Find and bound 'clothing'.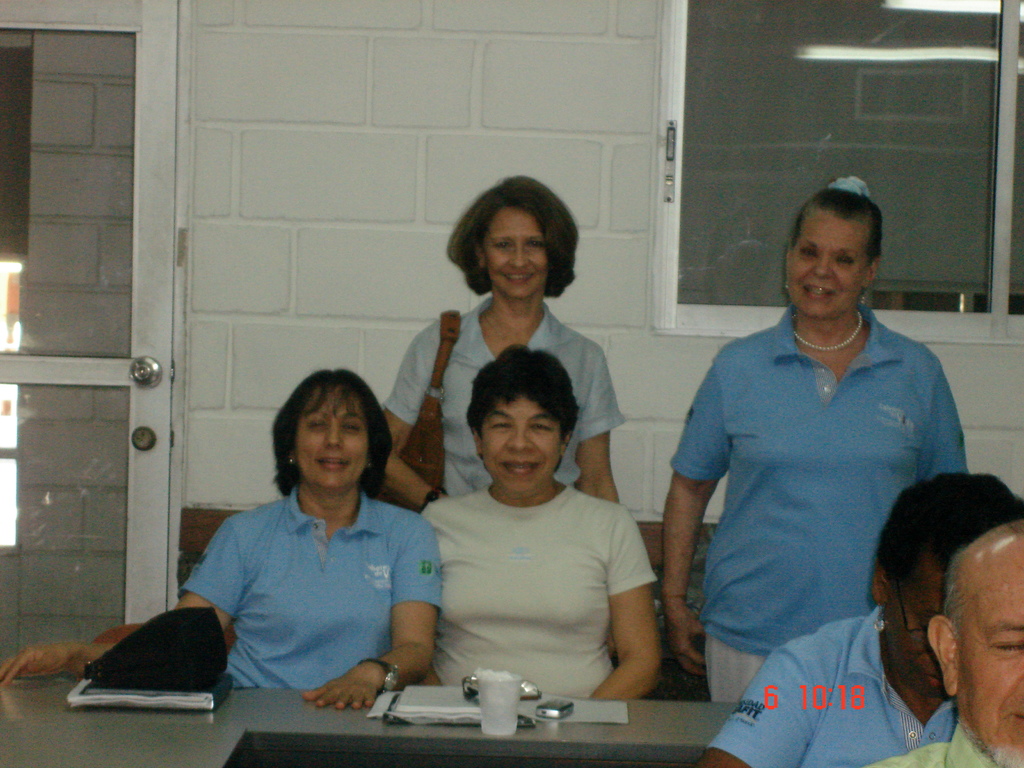
Bound: bbox(419, 479, 659, 701).
